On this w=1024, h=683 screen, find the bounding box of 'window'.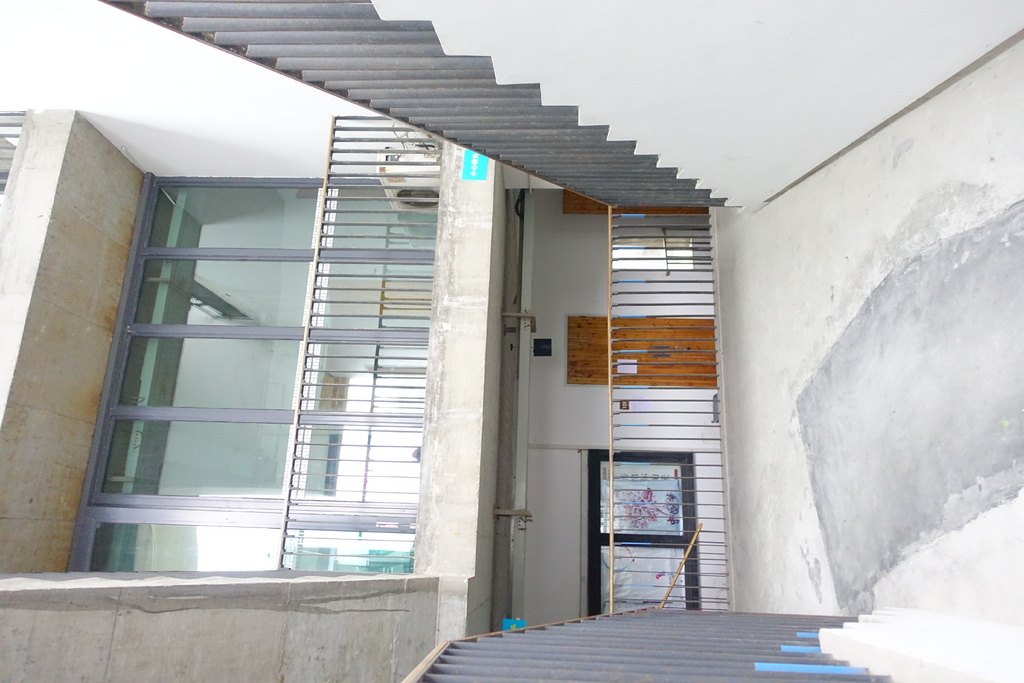
Bounding box: pyautogui.locateOnScreen(47, 101, 435, 598).
